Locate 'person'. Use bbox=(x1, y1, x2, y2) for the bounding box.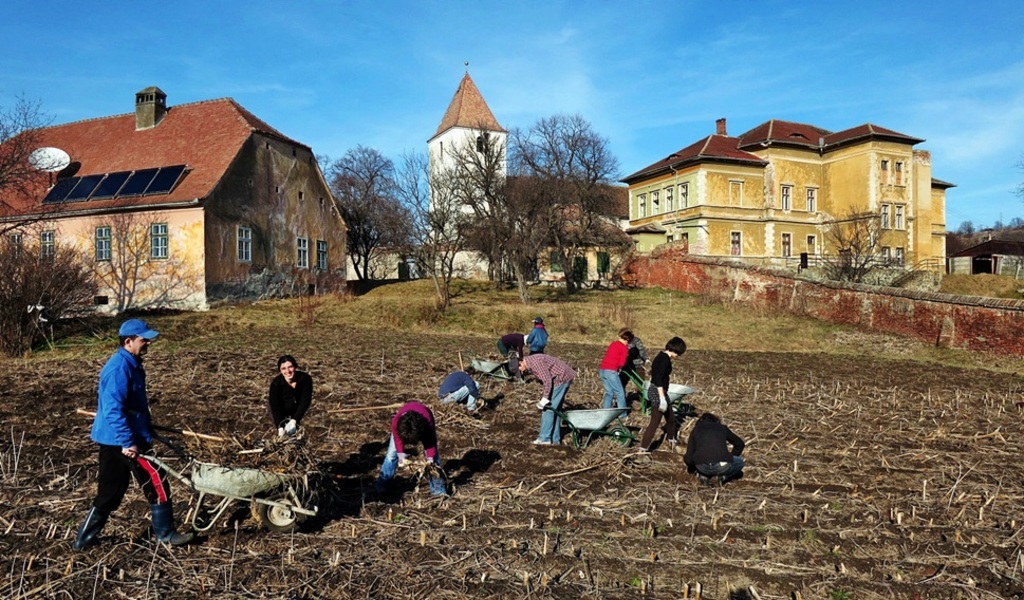
bbox=(635, 335, 684, 456).
